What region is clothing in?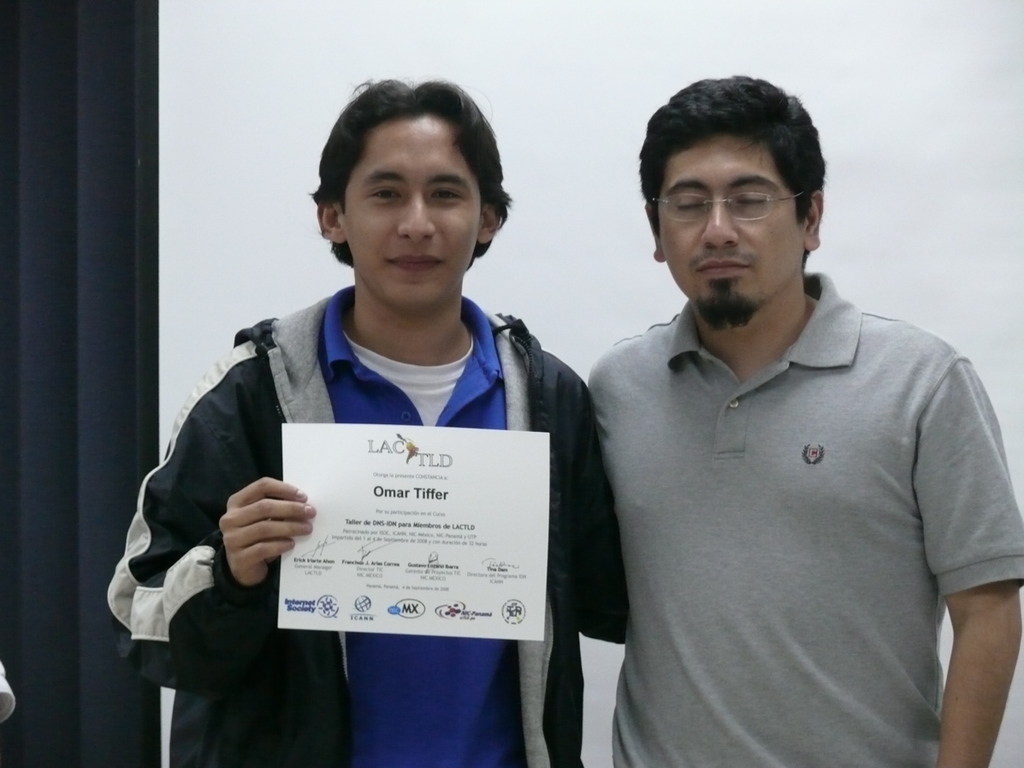
left=595, top=266, right=1023, bottom=767.
